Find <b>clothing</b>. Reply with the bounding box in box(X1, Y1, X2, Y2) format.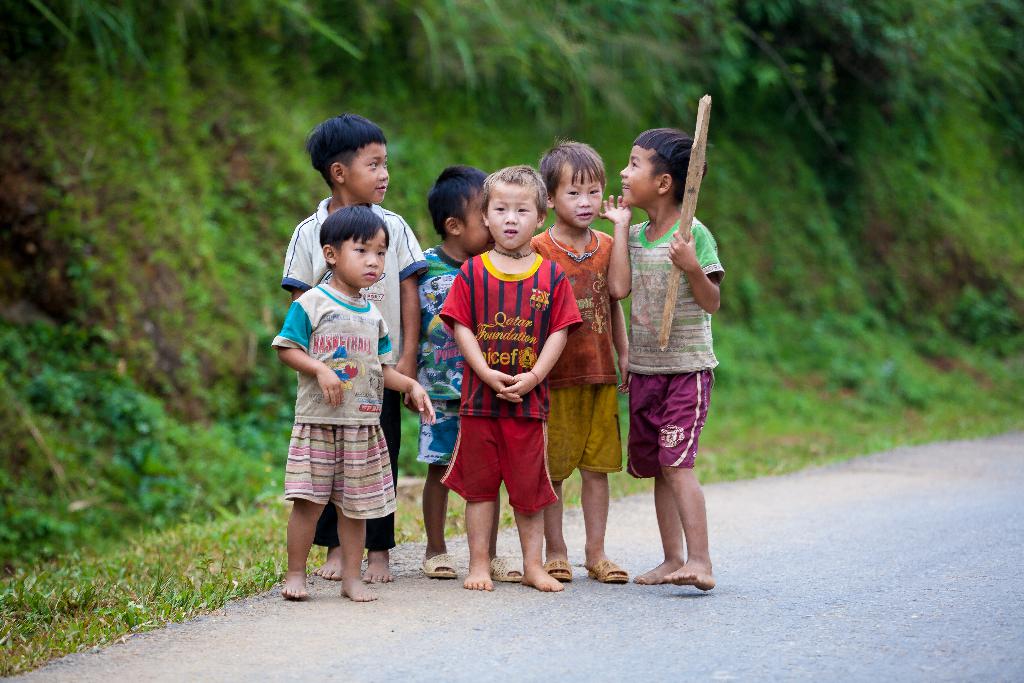
box(414, 247, 467, 466).
